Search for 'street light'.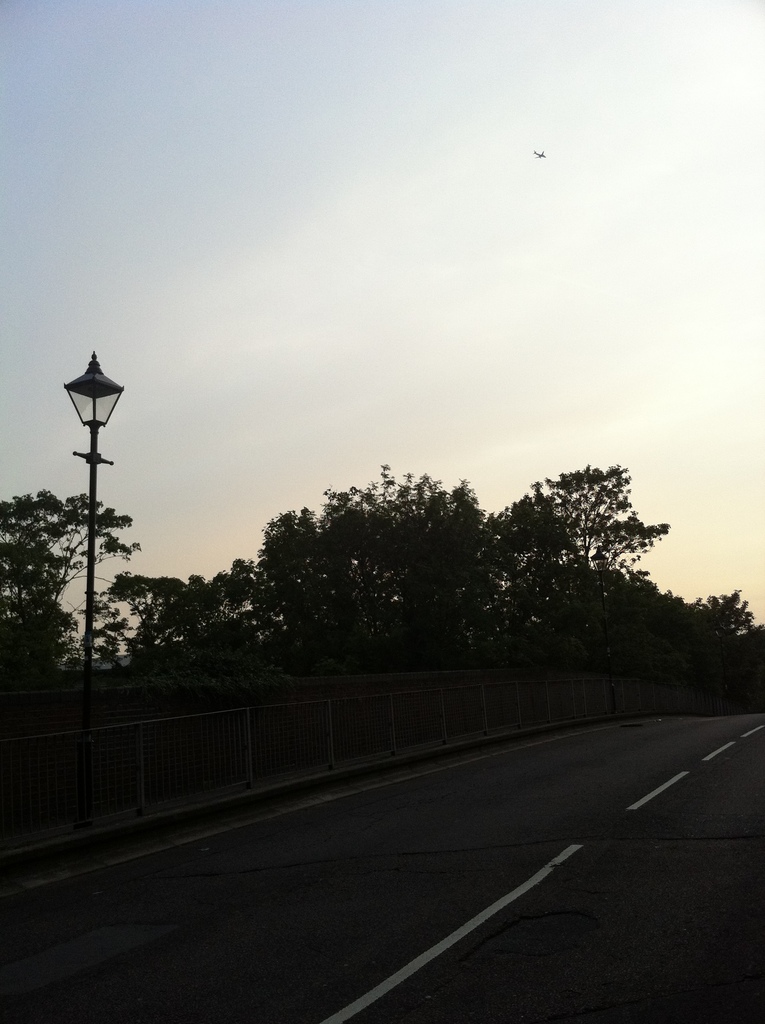
Found at (52, 344, 133, 820).
